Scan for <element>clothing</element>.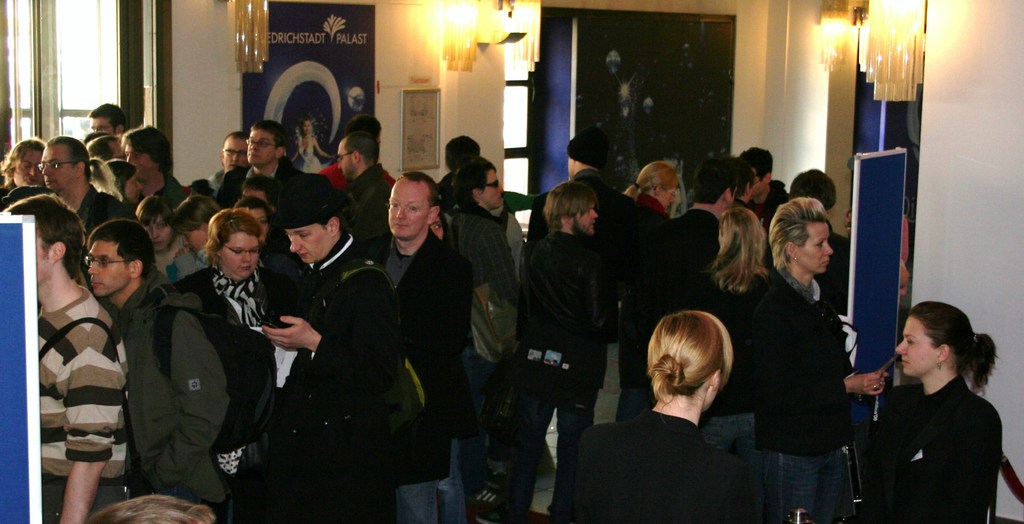
Scan result: [94, 272, 217, 521].
